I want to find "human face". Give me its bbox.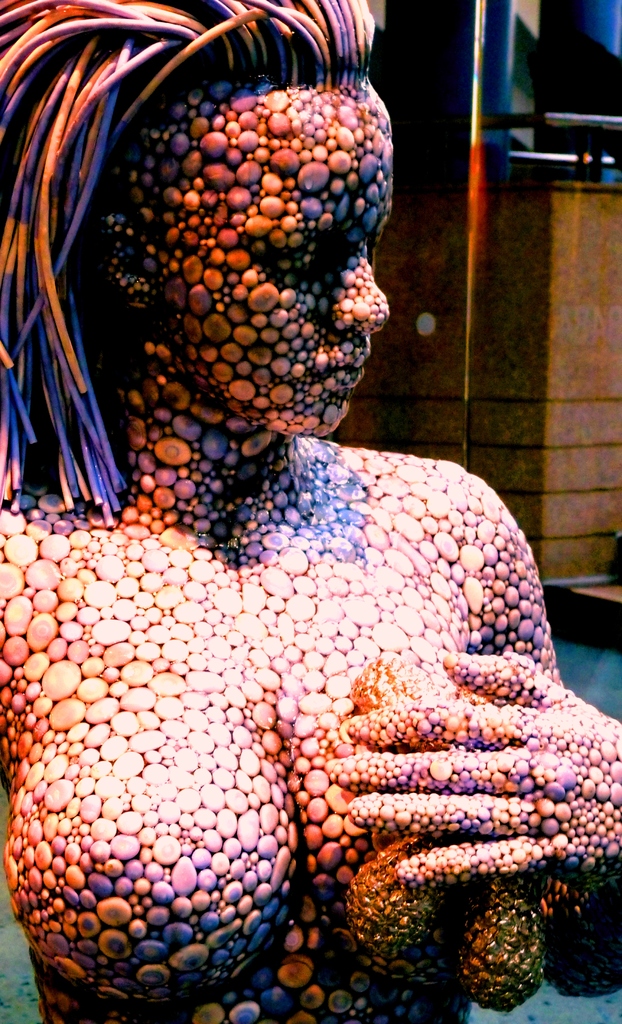
<region>123, 86, 392, 436</region>.
